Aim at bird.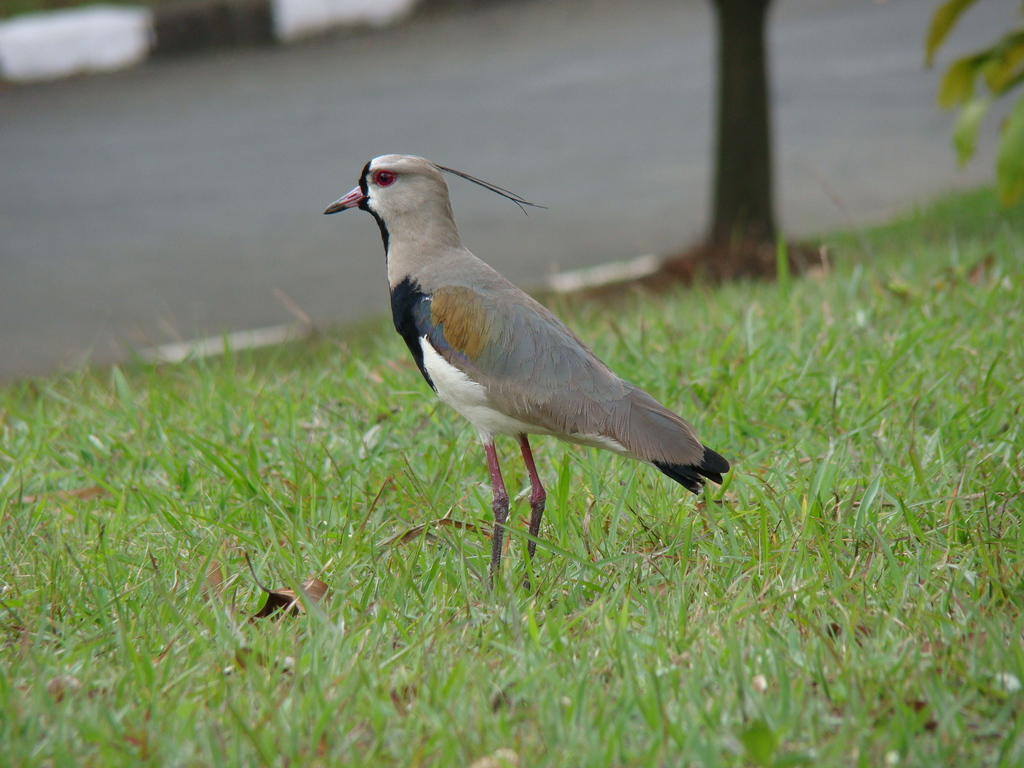
Aimed at (left=317, top=156, right=716, bottom=561).
